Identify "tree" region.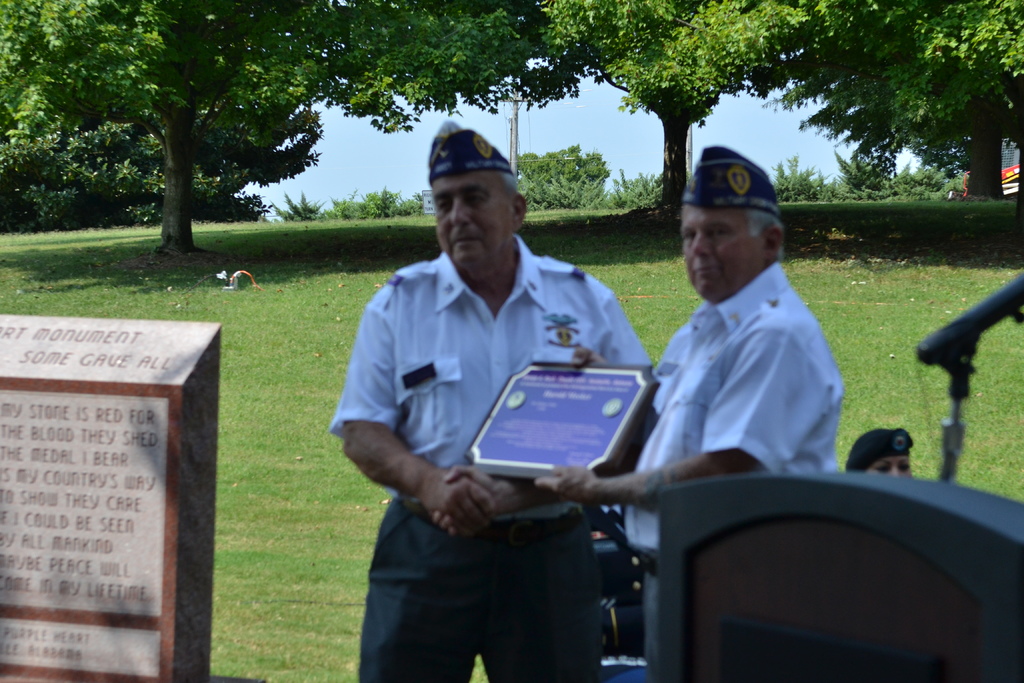
Region: bbox(0, 0, 323, 260).
